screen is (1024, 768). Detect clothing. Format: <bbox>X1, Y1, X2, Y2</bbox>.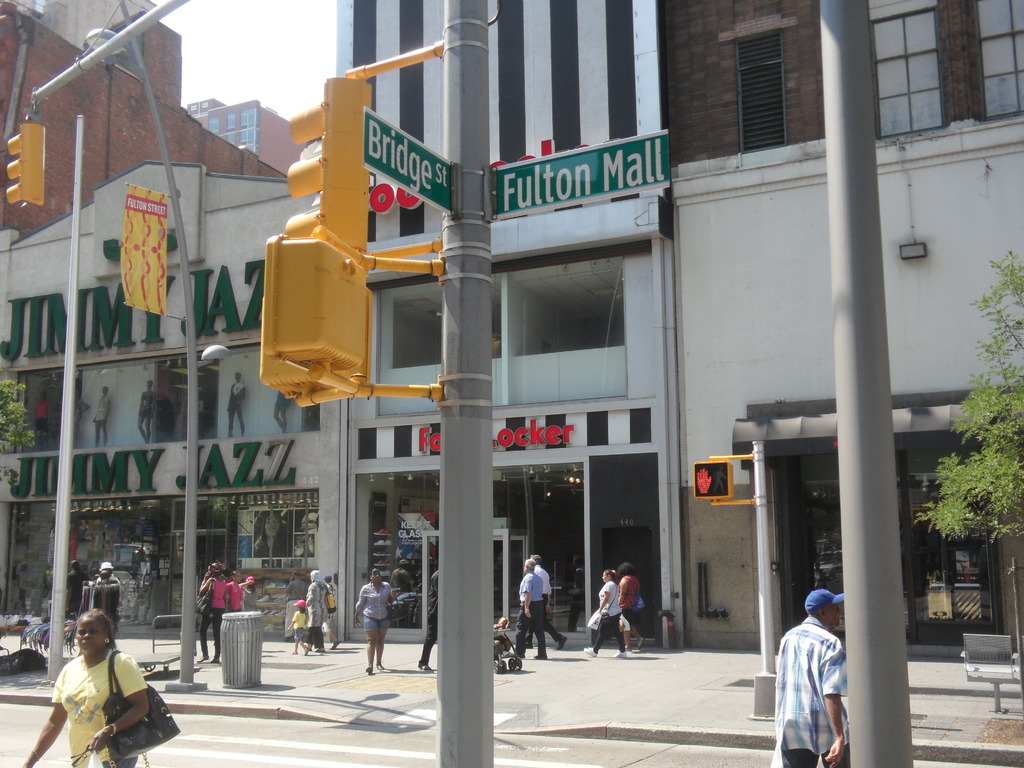
<bbox>301, 568, 327, 646</bbox>.
